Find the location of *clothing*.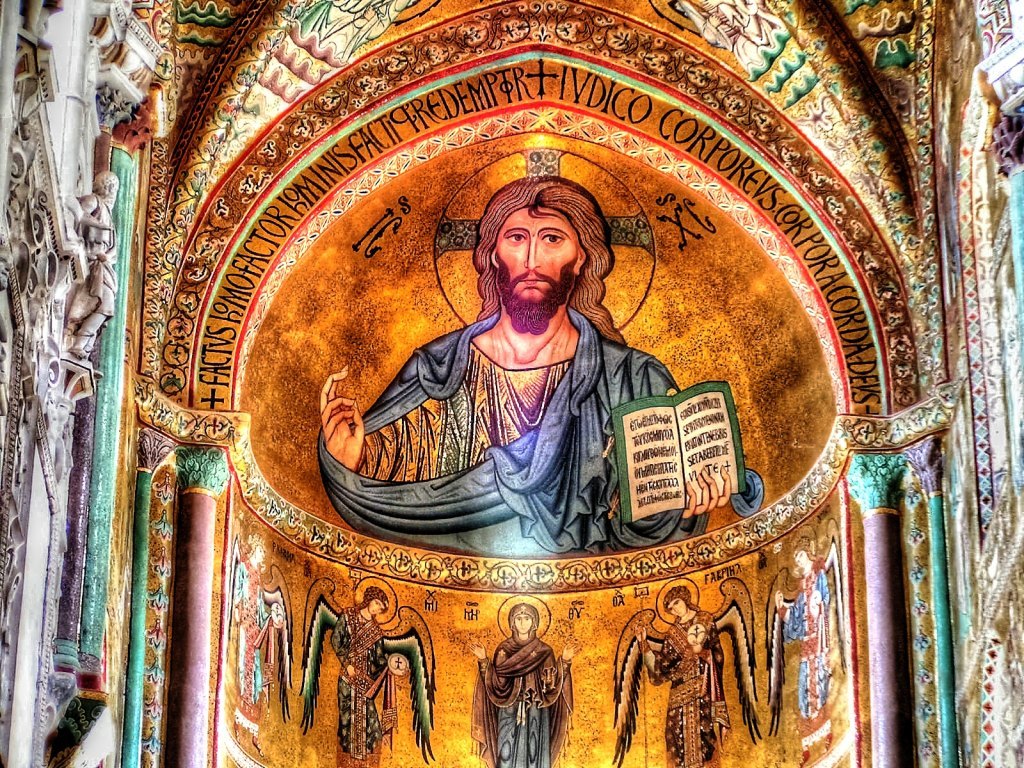
Location: [x1=655, y1=623, x2=736, y2=767].
